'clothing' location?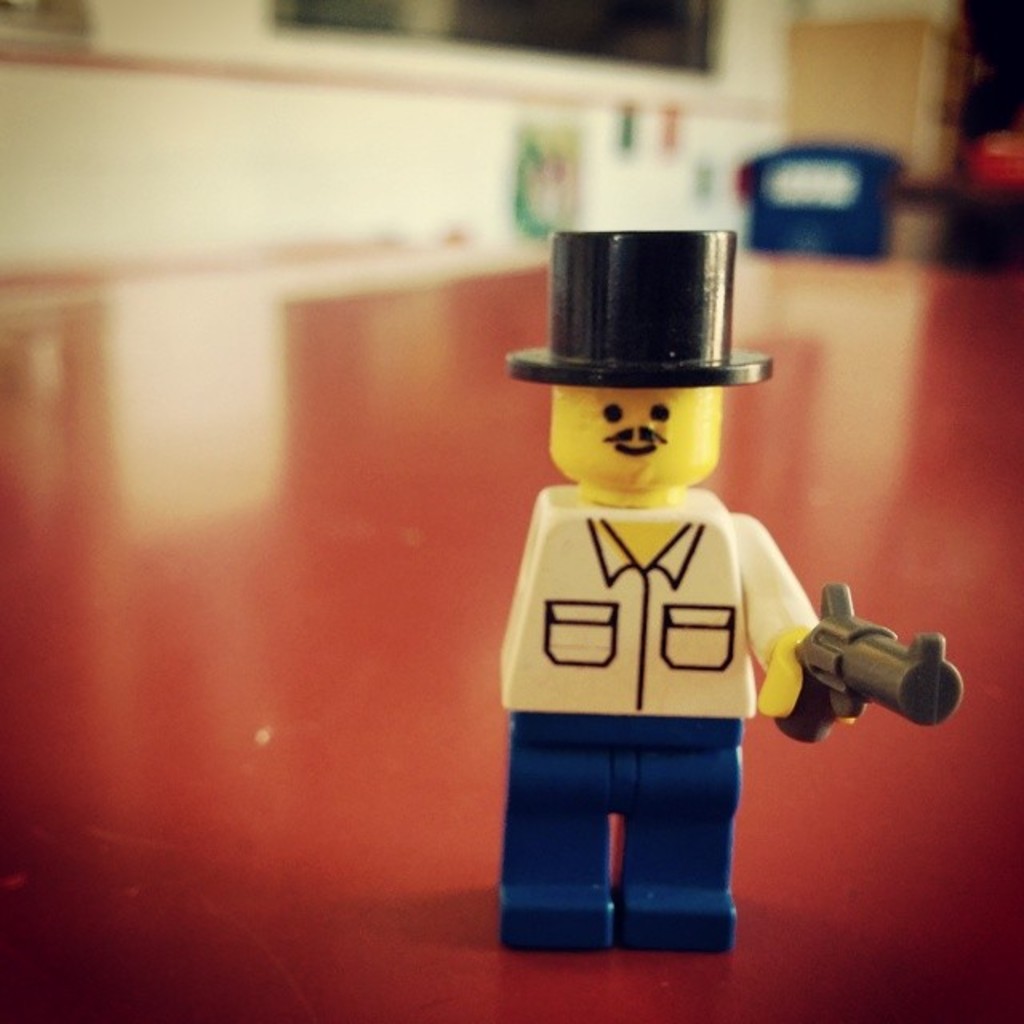
detection(496, 485, 818, 902)
